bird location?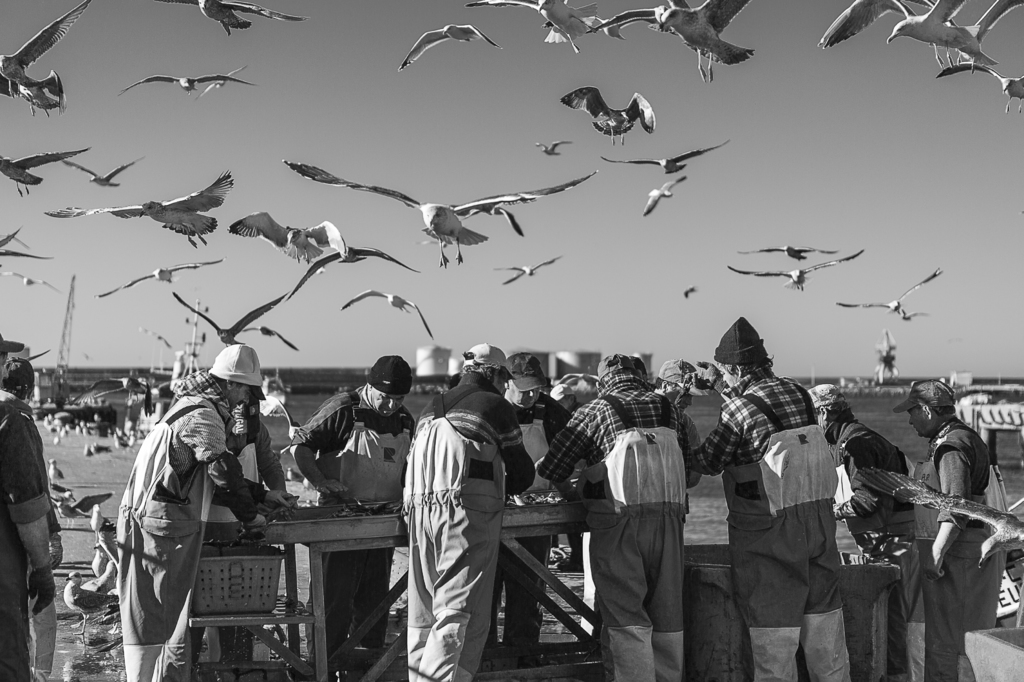
detection(49, 492, 127, 518)
